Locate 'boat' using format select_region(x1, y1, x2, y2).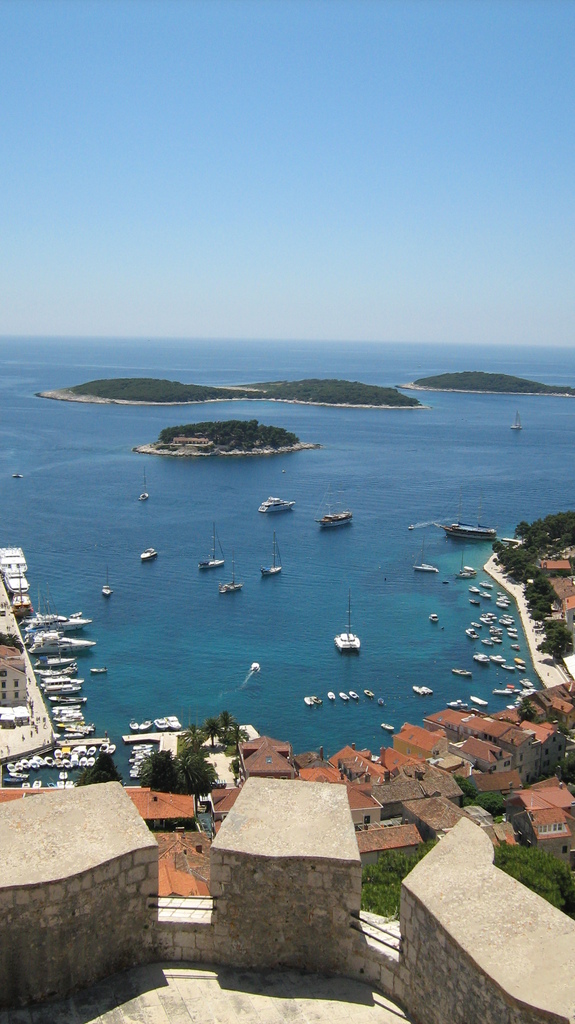
select_region(70, 744, 84, 753).
